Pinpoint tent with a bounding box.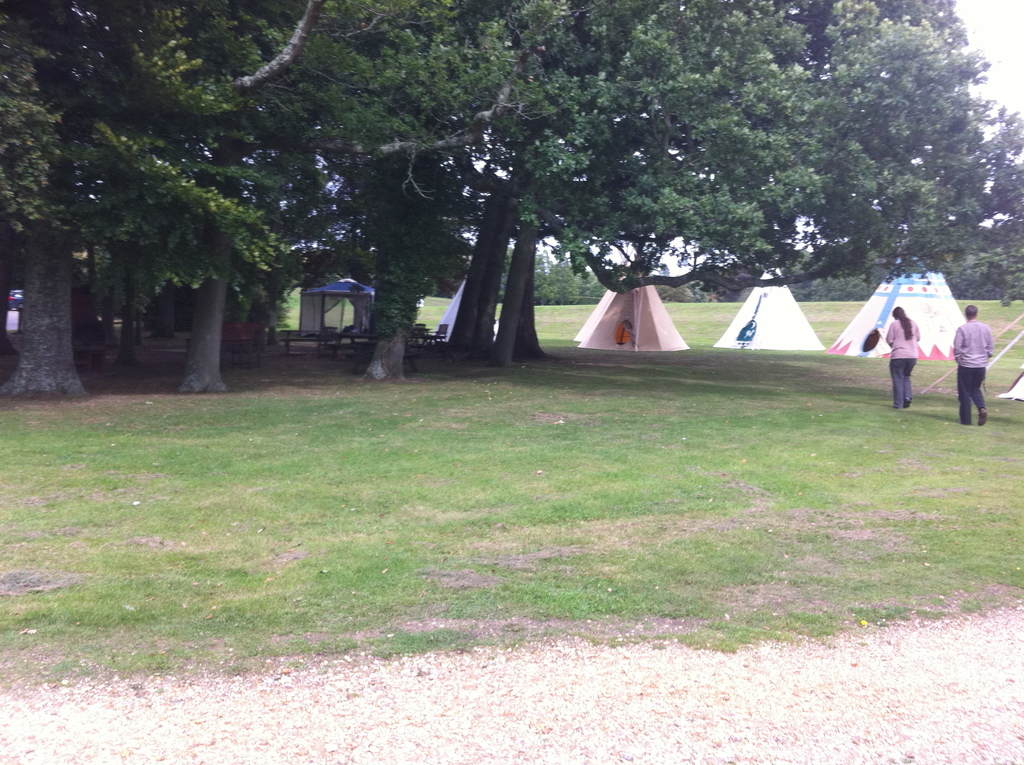
726,262,833,362.
